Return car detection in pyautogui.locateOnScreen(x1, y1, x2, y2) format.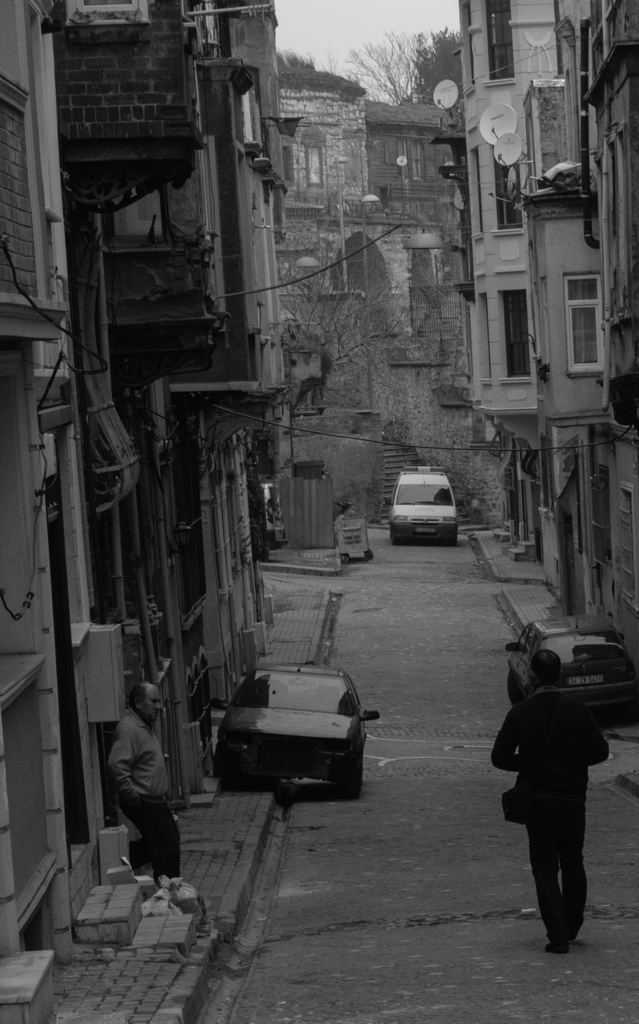
pyautogui.locateOnScreen(212, 659, 381, 804).
